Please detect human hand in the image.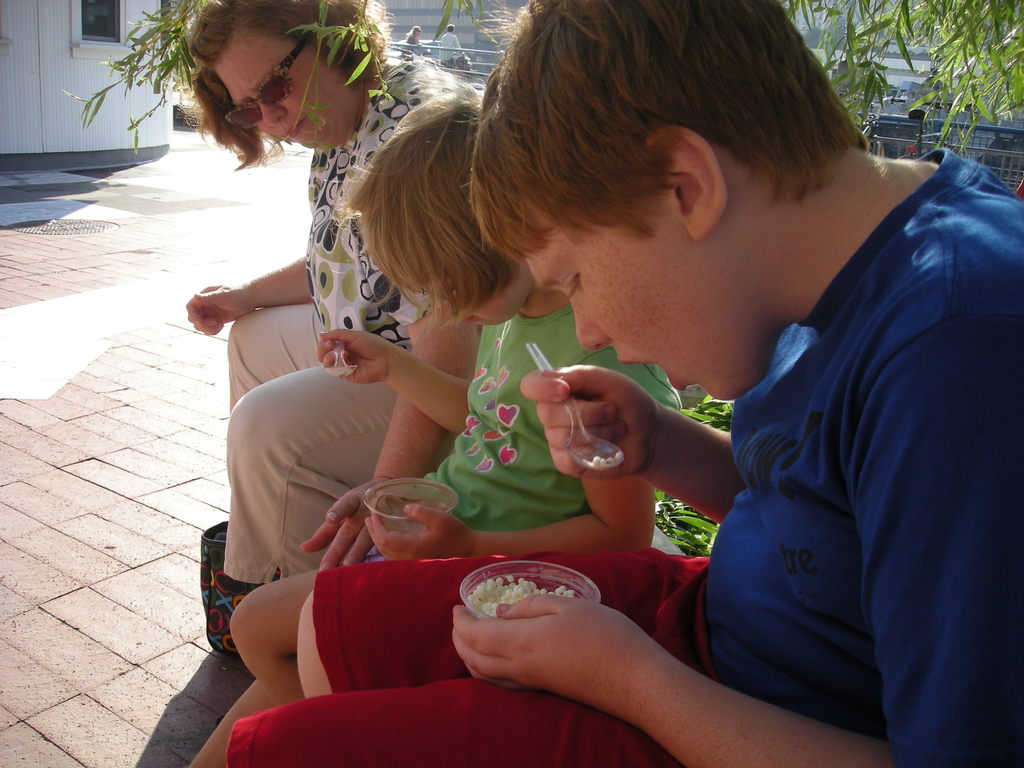
<box>298,479,396,575</box>.
